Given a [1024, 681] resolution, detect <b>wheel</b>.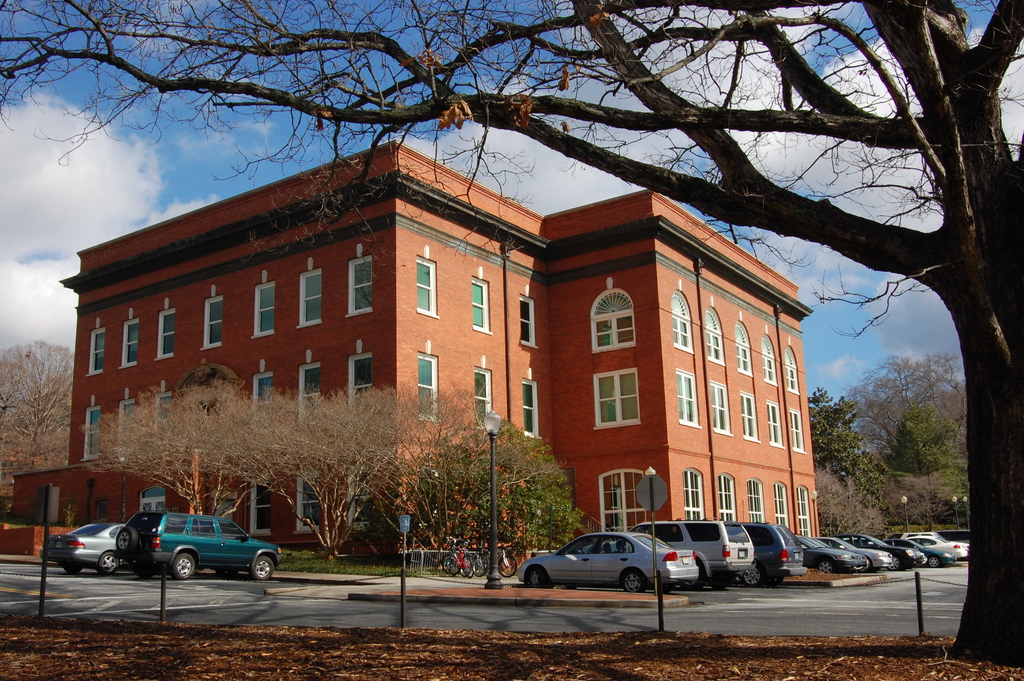
Rect(117, 530, 138, 554).
